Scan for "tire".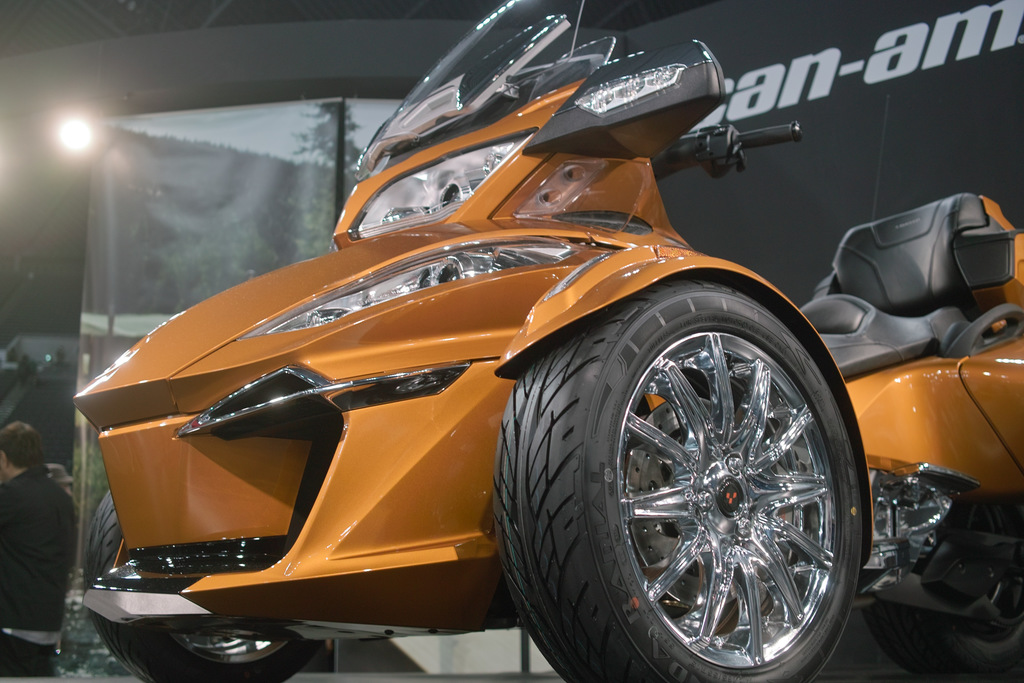
Scan result: [84, 490, 328, 682].
